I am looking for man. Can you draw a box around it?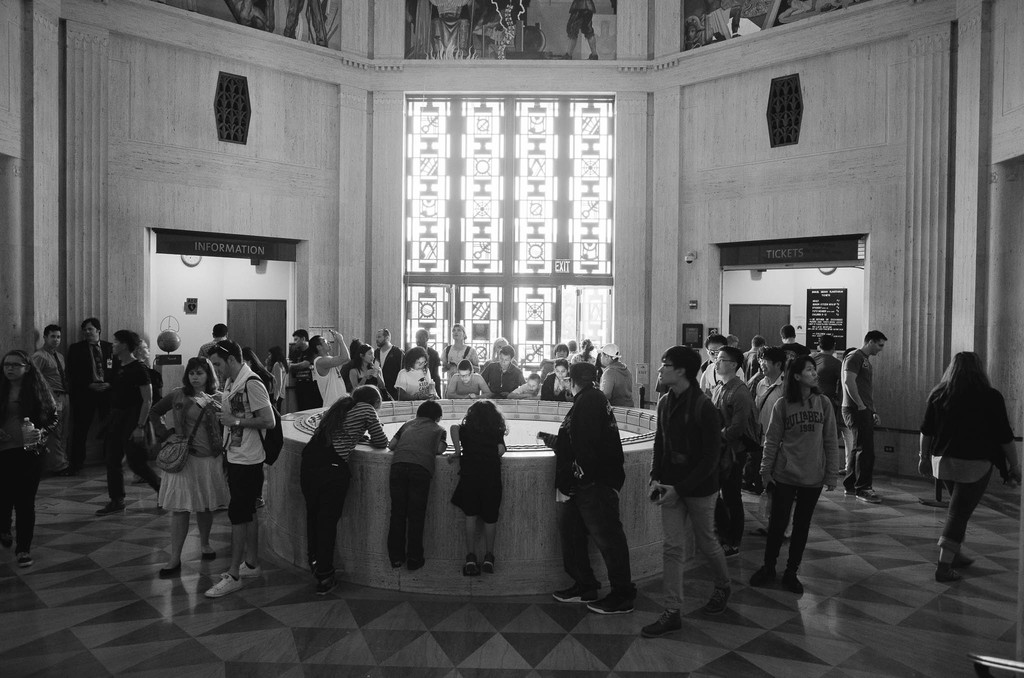
Sure, the bounding box is [480, 345, 526, 399].
